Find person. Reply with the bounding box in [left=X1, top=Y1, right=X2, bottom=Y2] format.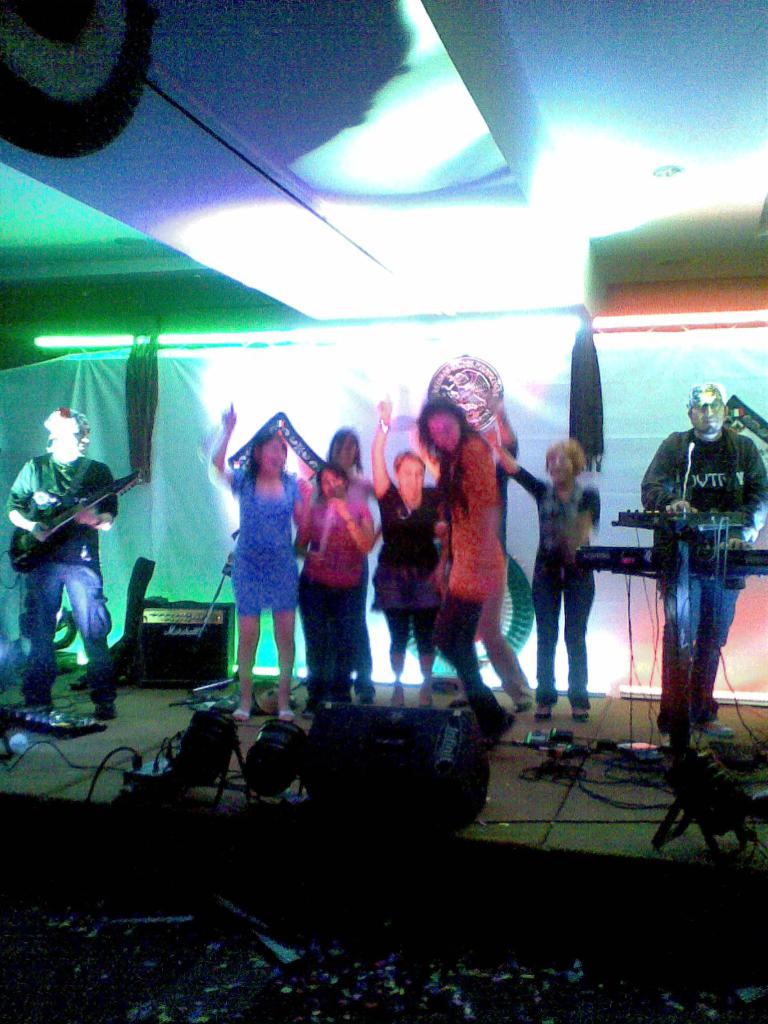
[left=410, top=389, right=518, bottom=749].
